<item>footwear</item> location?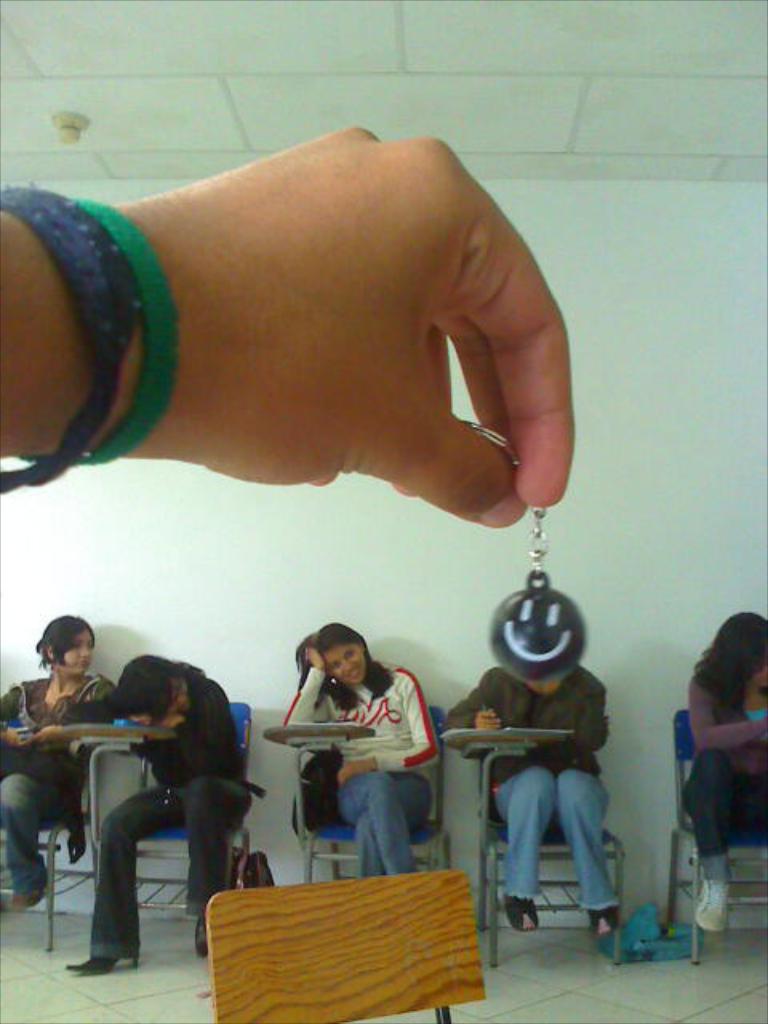
detection(189, 915, 205, 958)
